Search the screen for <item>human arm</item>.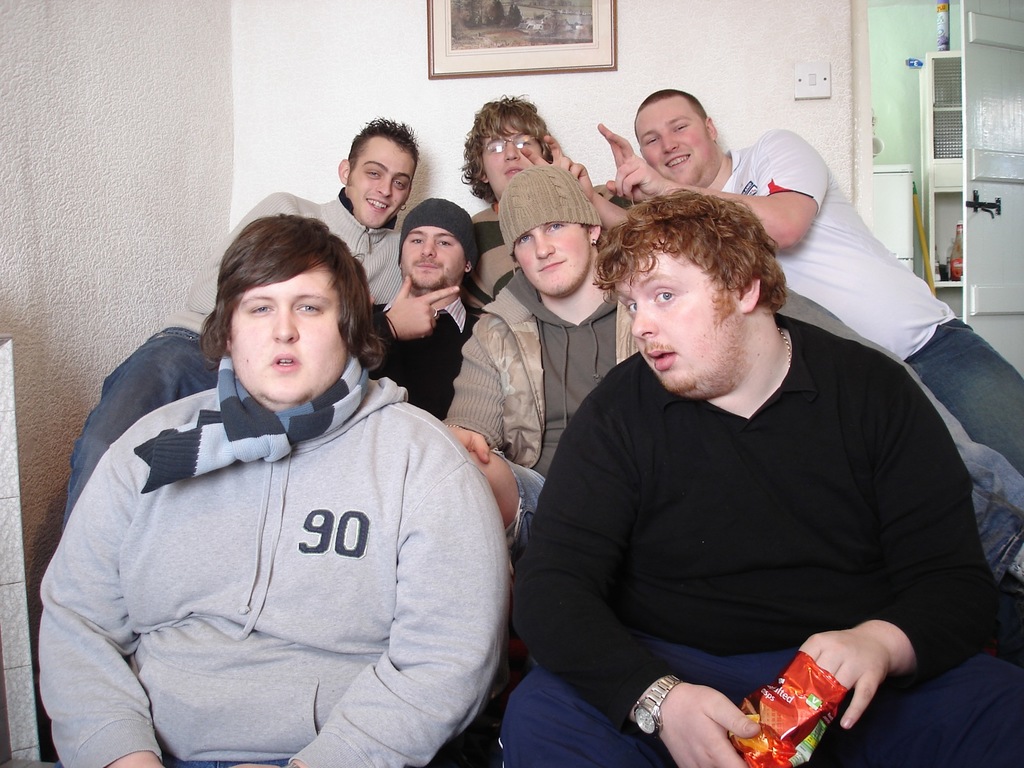
Found at region(227, 421, 510, 767).
